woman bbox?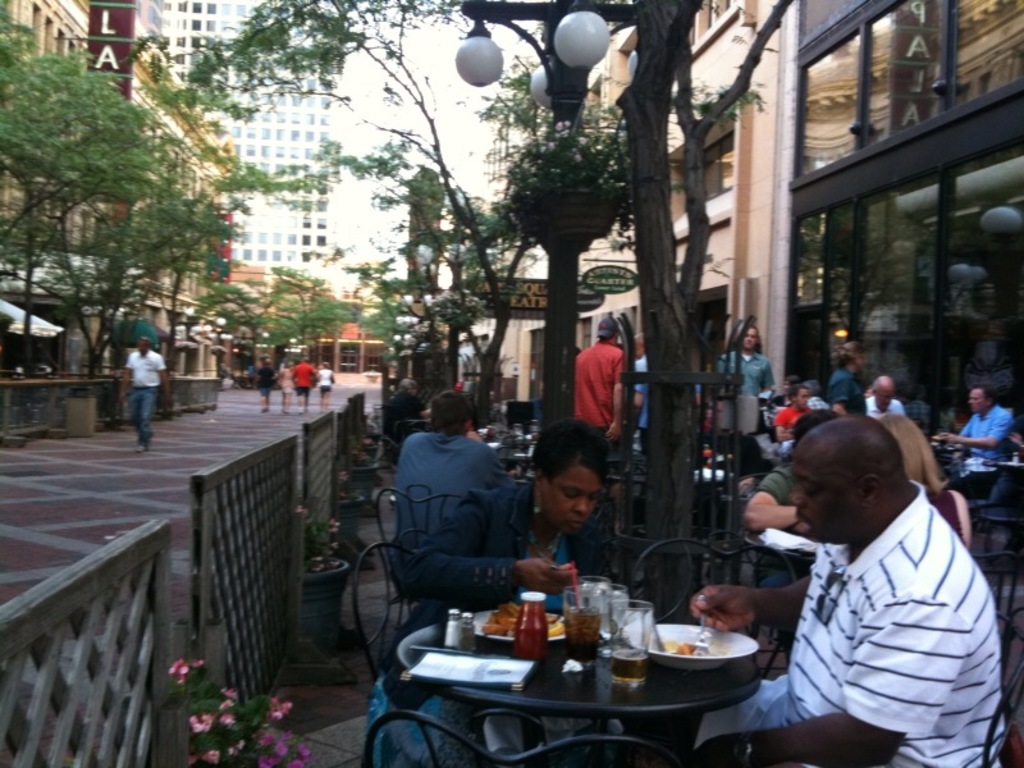
bbox=[881, 415, 969, 548]
